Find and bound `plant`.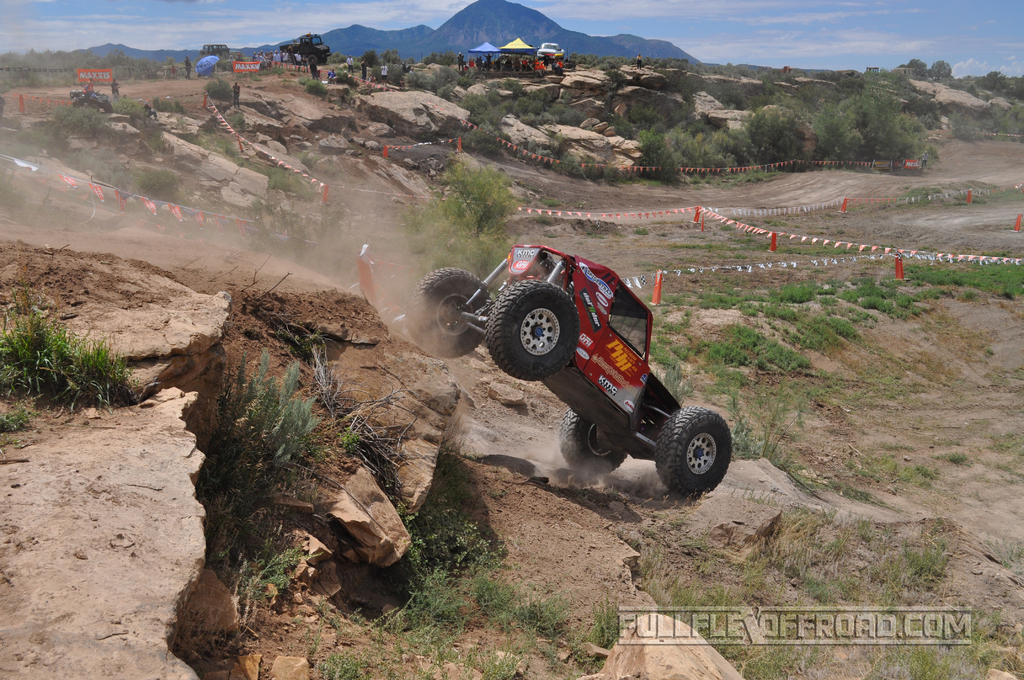
Bound: pyautogui.locateOnScreen(992, 429, 1023, 450).
